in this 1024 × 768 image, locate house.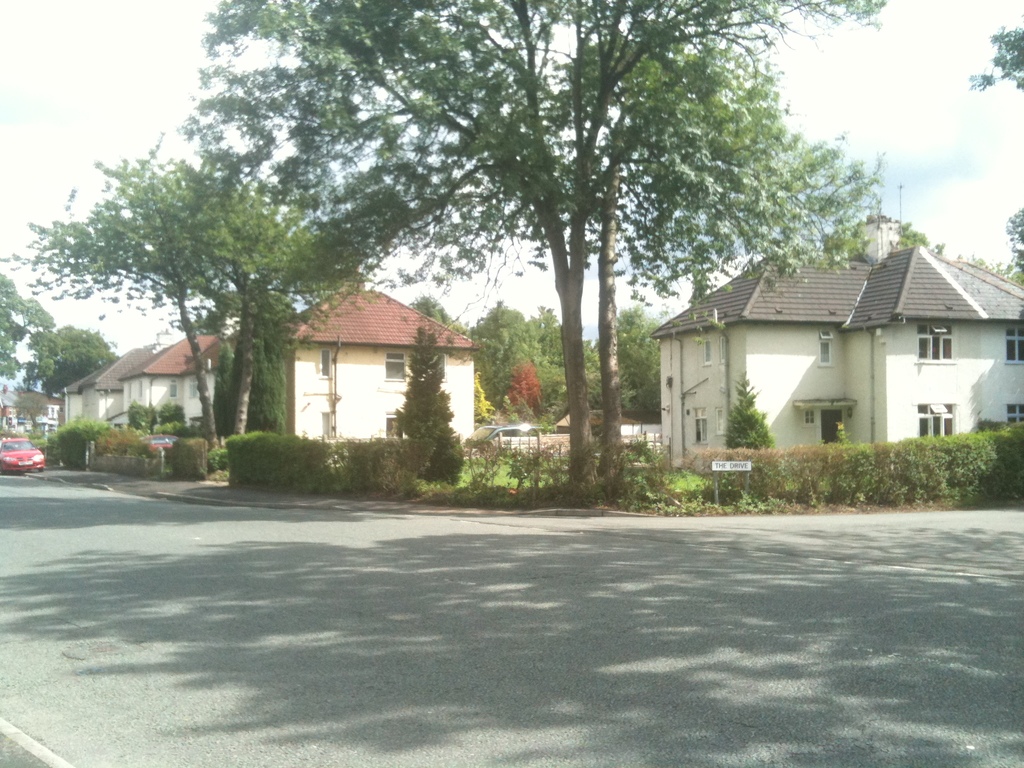
Bounding box: {"x1": 146, "y1": 330, "x2": 216, "y2": 410}.
